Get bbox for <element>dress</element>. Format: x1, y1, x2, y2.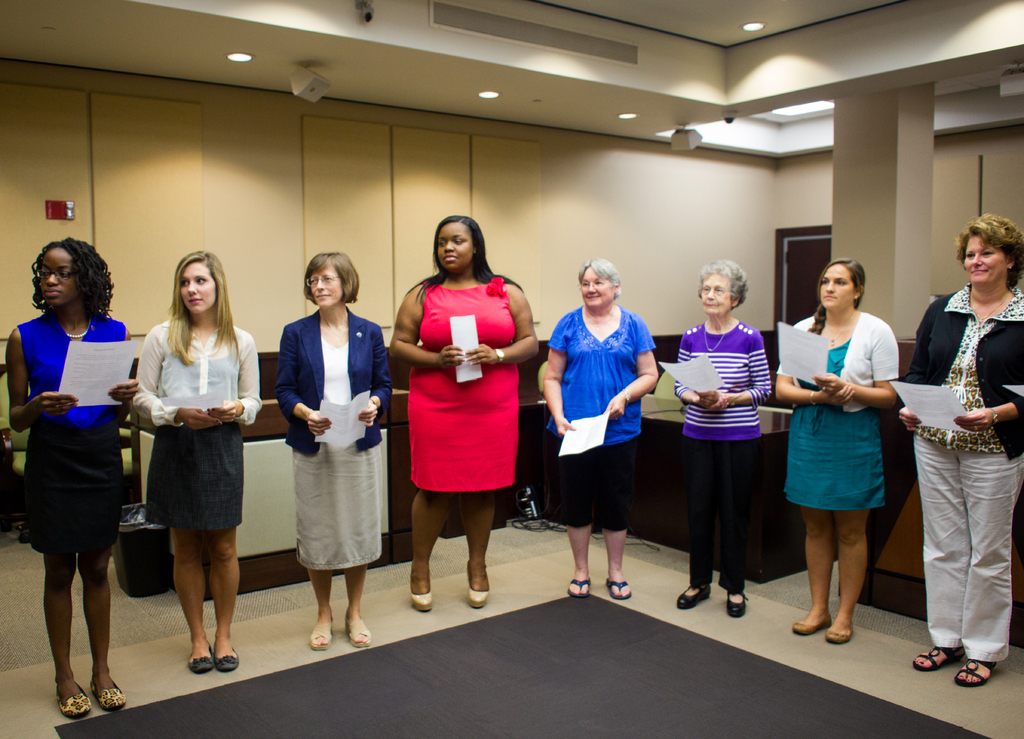
544, 310, 645, 530.
